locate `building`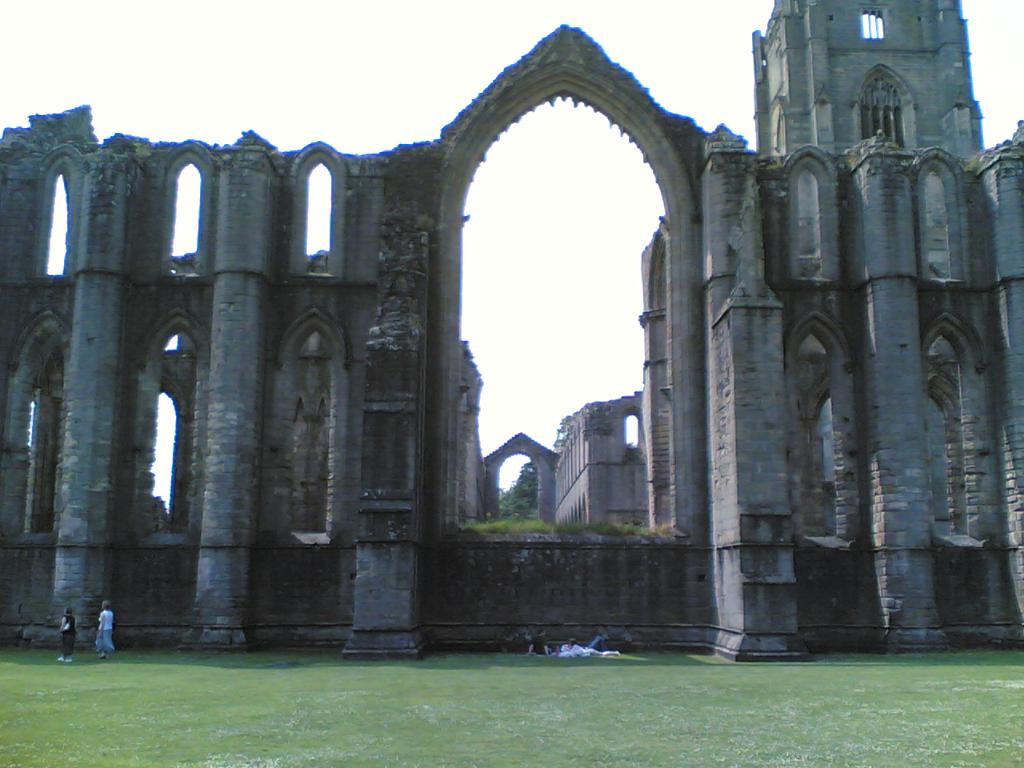
[left=0, top=0, right=1023, bottom=658]
